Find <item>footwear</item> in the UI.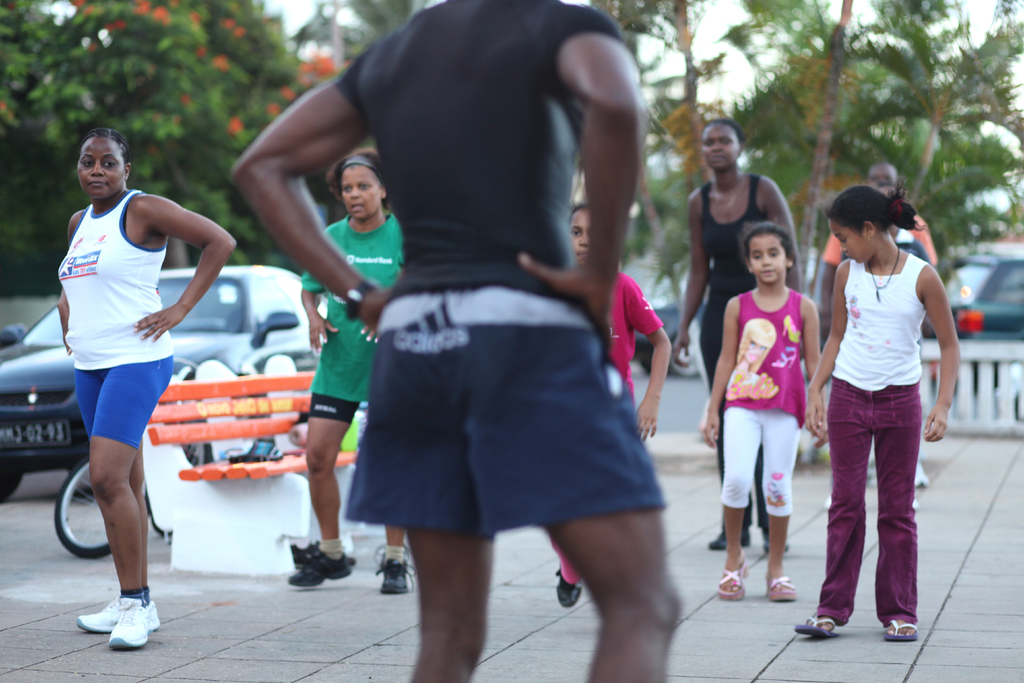
UI element at locate(374, 560, 416, 598).
